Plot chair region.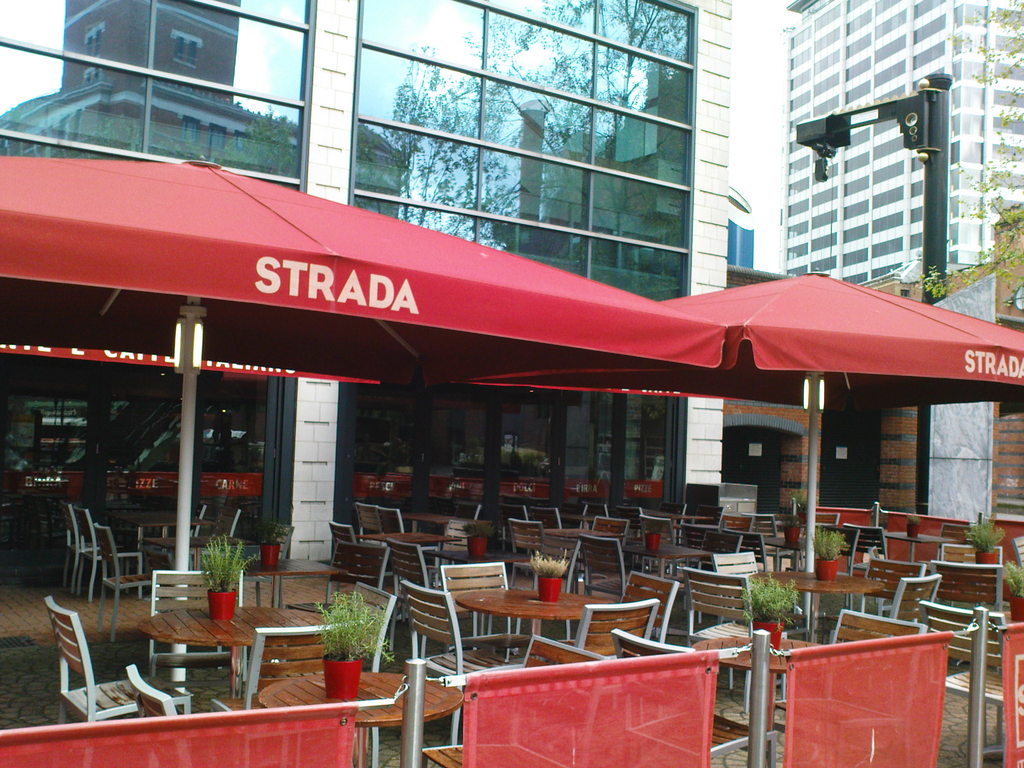
Plotted at [x1=282, y1=540, x2=395, y2=623].
